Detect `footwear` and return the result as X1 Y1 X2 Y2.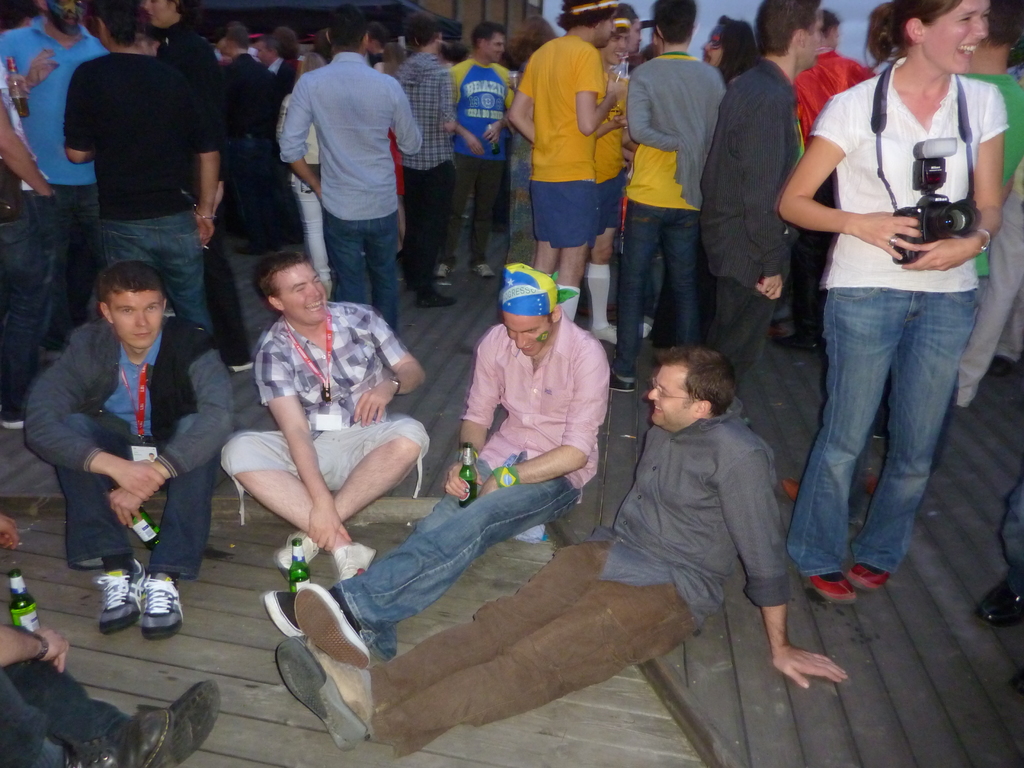
972 582 1023 625.
